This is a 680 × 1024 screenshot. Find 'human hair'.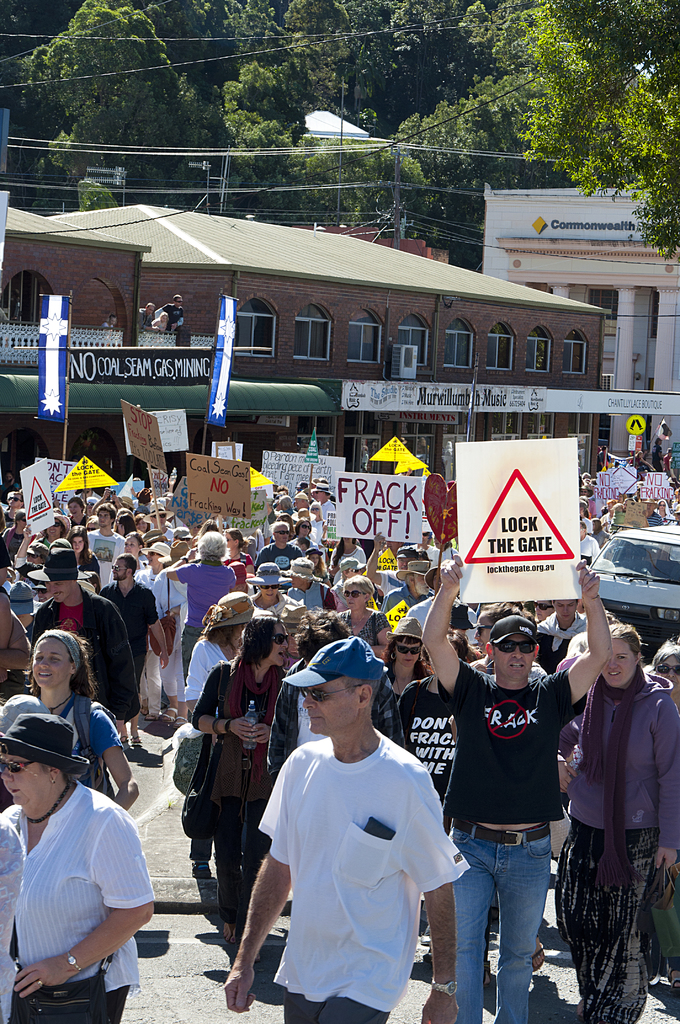
Bounding box: x1=601 y1=624 x2=642 y2=654.
